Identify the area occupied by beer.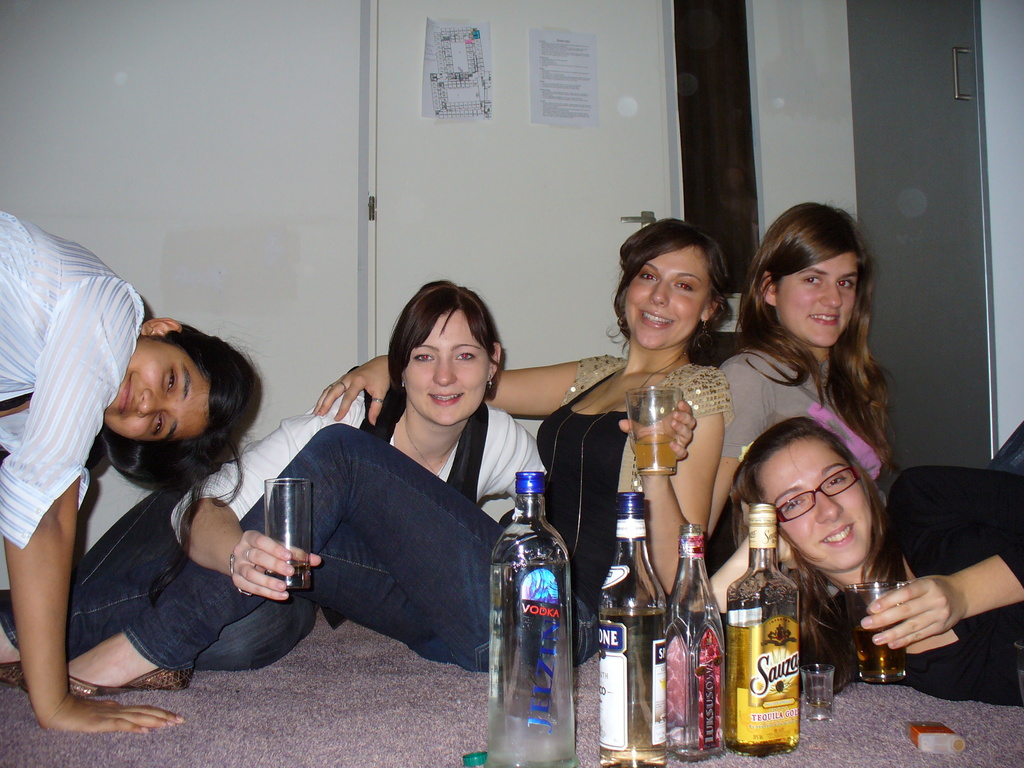
Area: [268, 479, 314, 593].
